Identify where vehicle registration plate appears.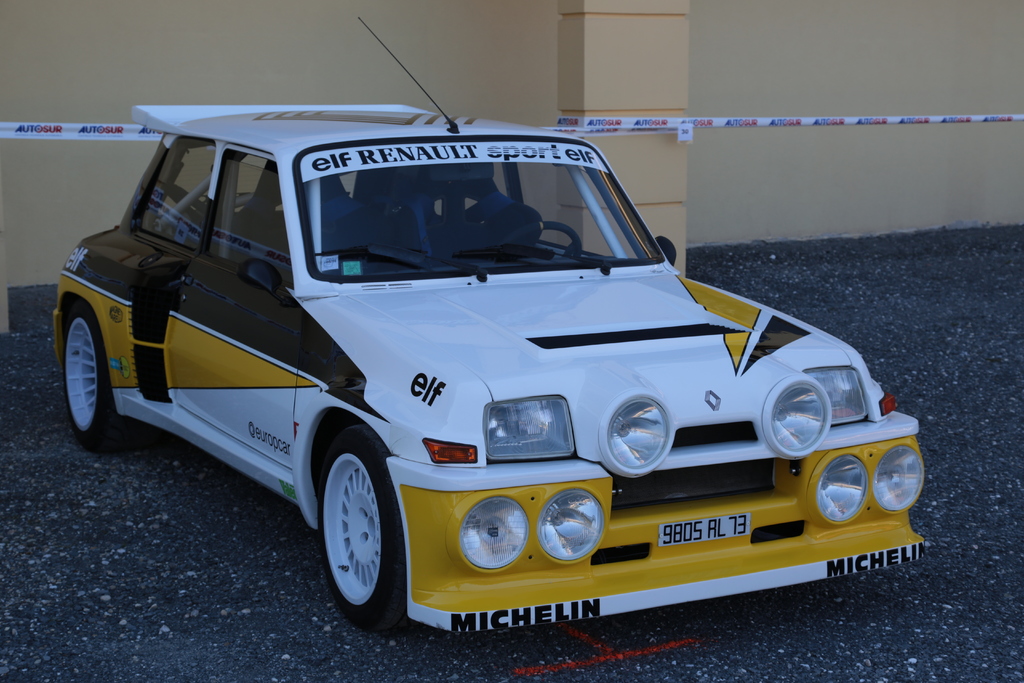
Appears at <region>657, 512, 751, 547</region>.
